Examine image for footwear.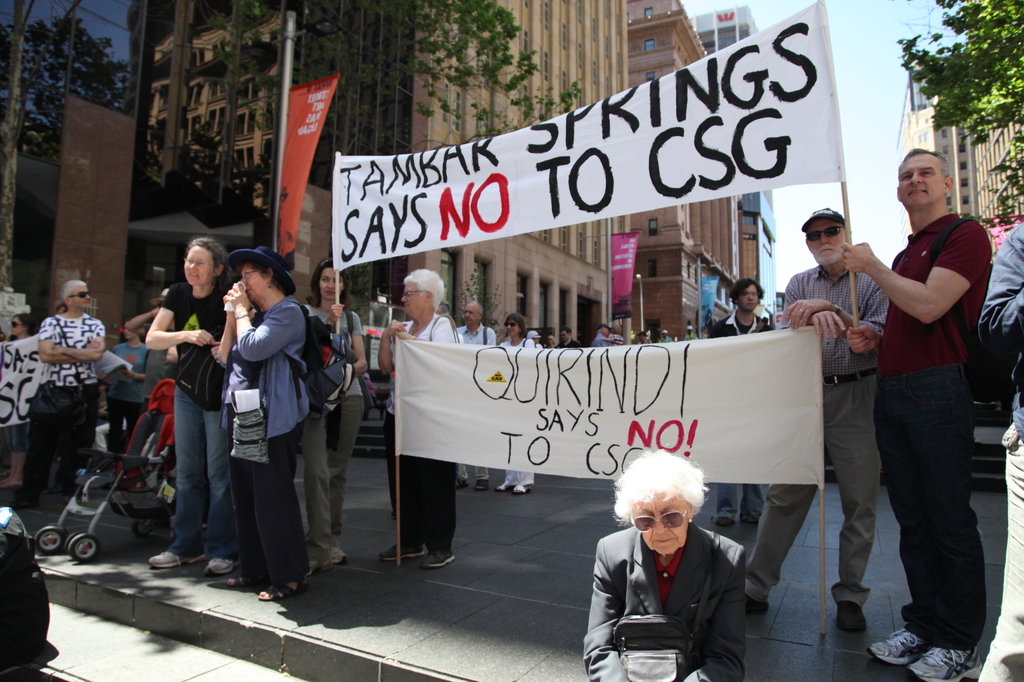
Examination result: <bbox>47, 480, 67, 495</bbox>.
